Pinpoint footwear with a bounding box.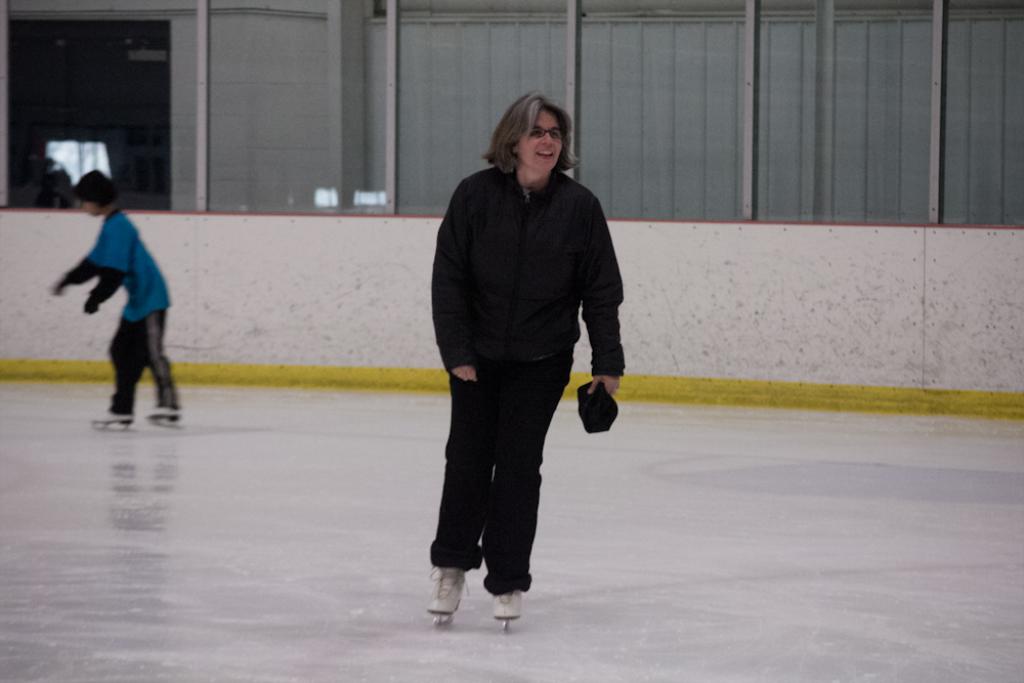
(419,560,536,623).
